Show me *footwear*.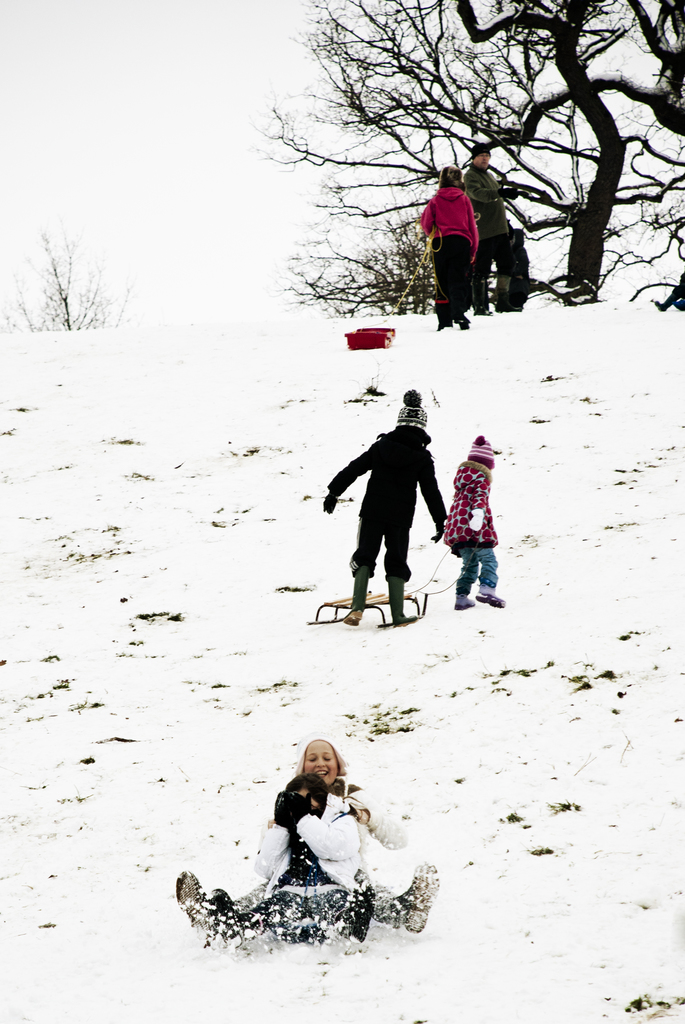
*footwear* is here: bbox=[475, 596, 503, 609].
